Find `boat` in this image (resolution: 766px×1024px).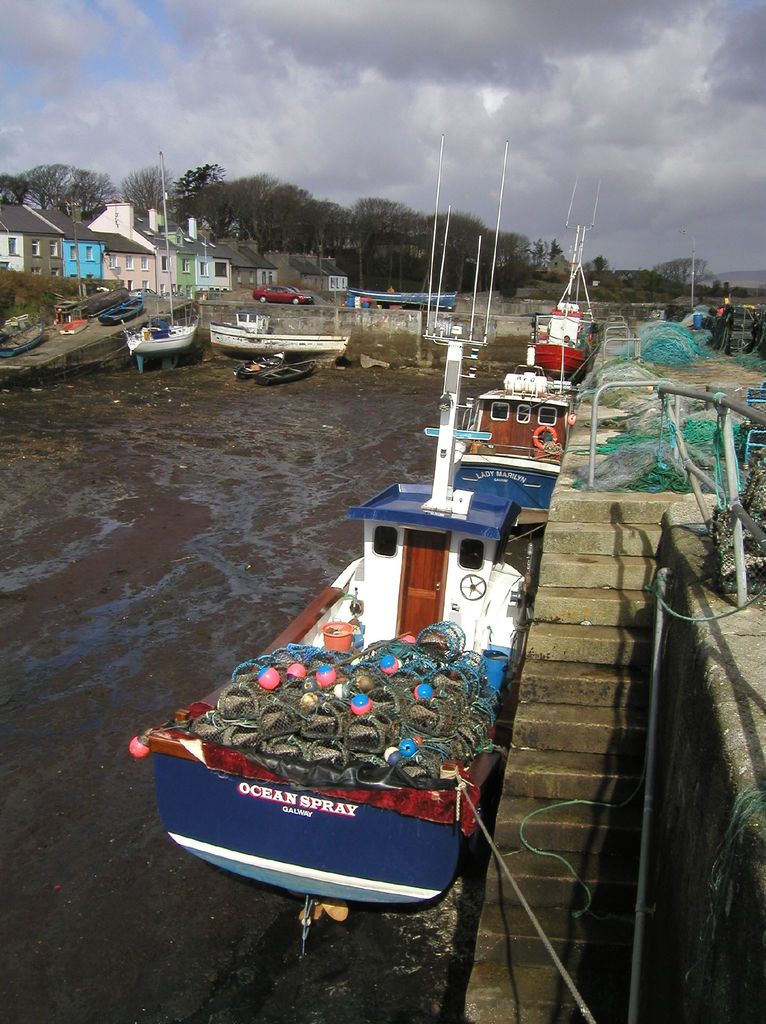
x1=238 y1=344 x2=289 y2=389.
